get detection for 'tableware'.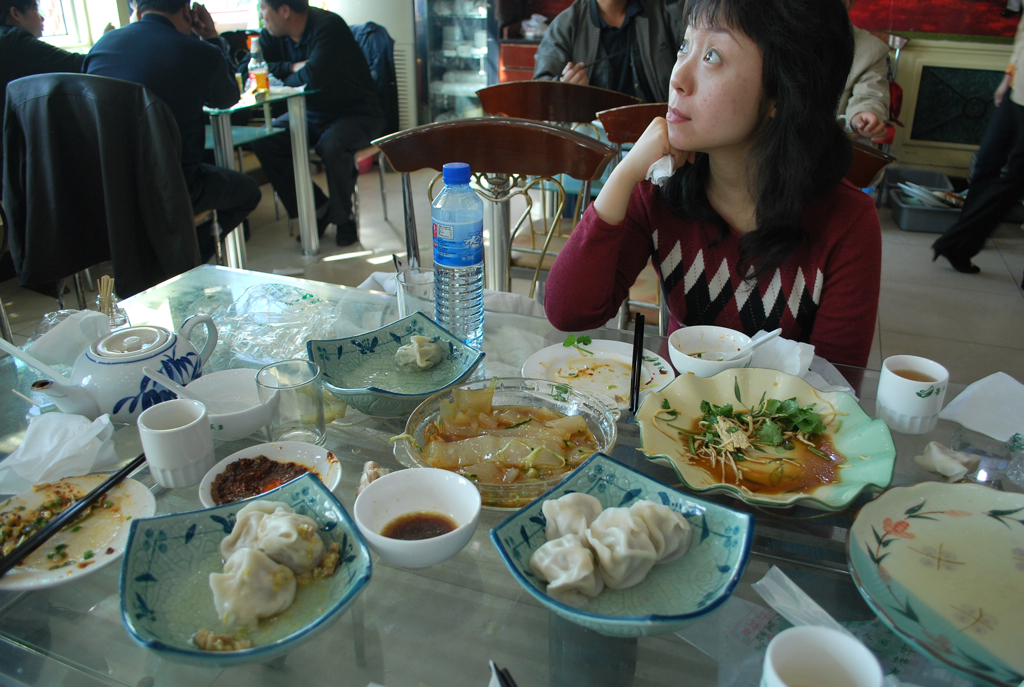
Detection: {"left": 0, "top": 469, "right": 164, "bottom": 589}.
